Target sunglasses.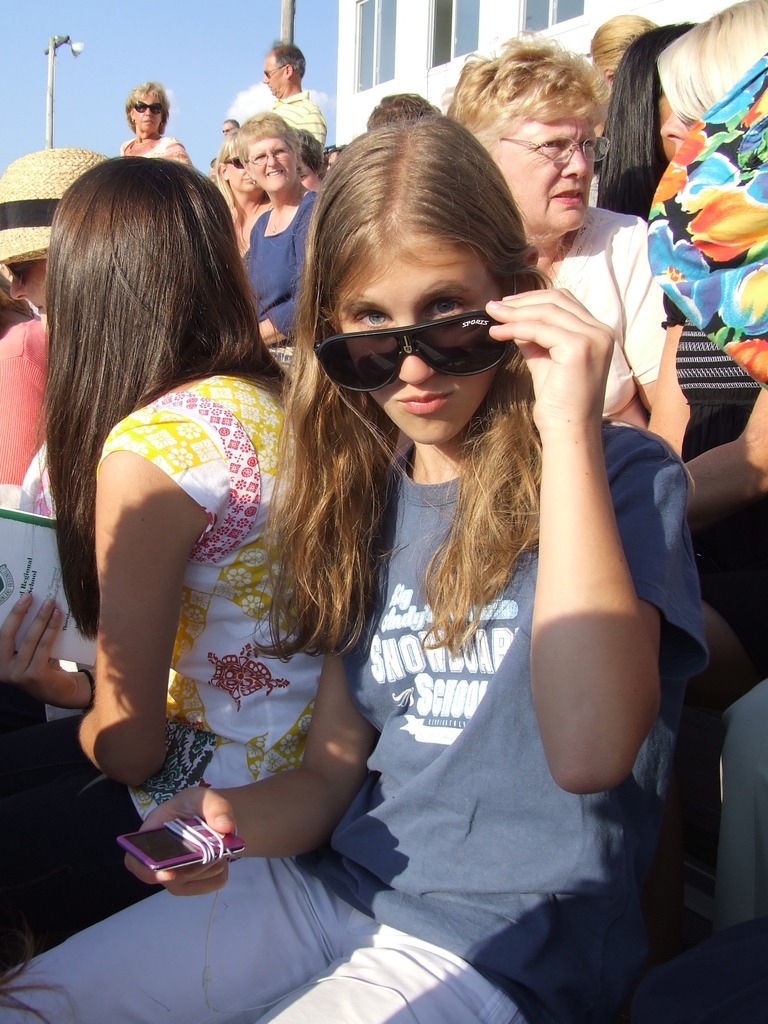
Target region: 314:311:517:386.
